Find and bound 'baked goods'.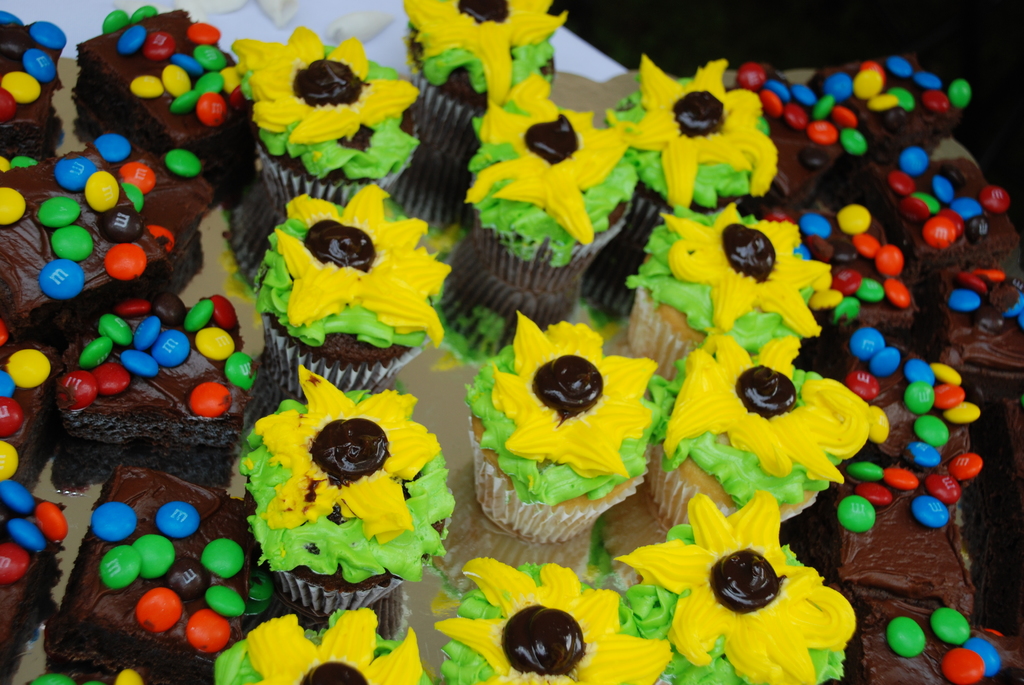
Bound: <bbox>254, 182, 452, 397</bbox>.
